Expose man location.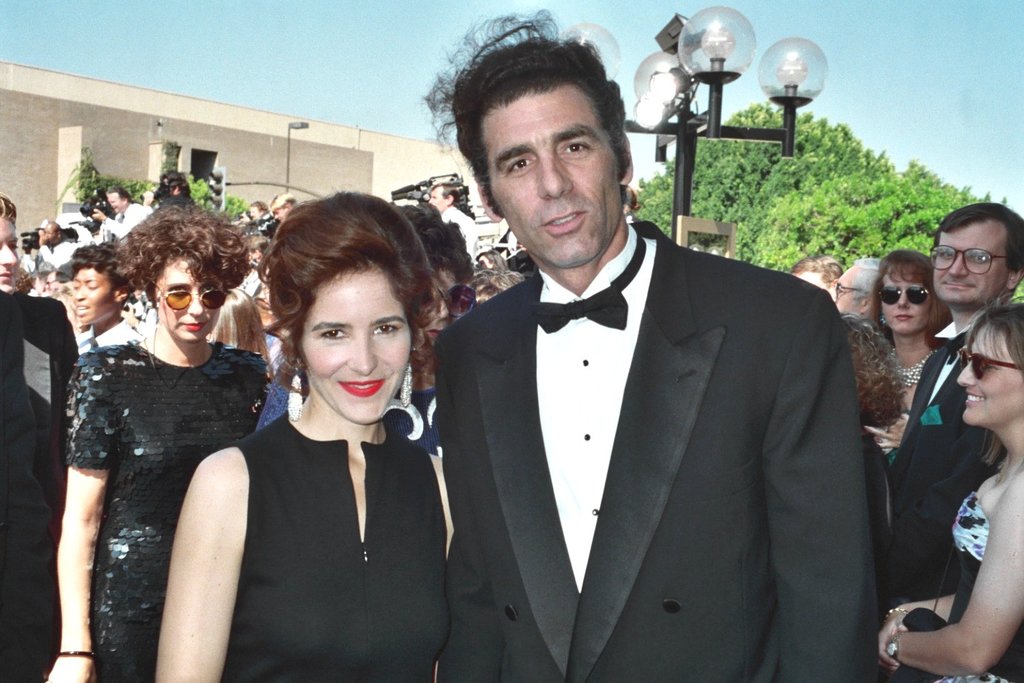
Exposed at left=432, top=5, right=885, bottom=682.
